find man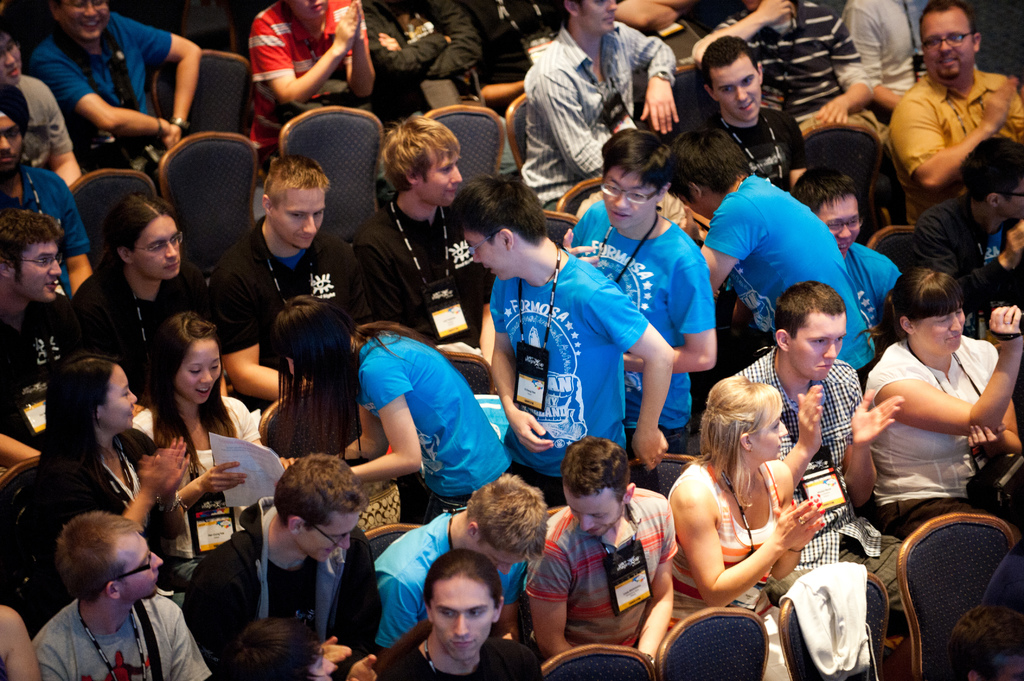
crop(248, 0, 358, 140)
